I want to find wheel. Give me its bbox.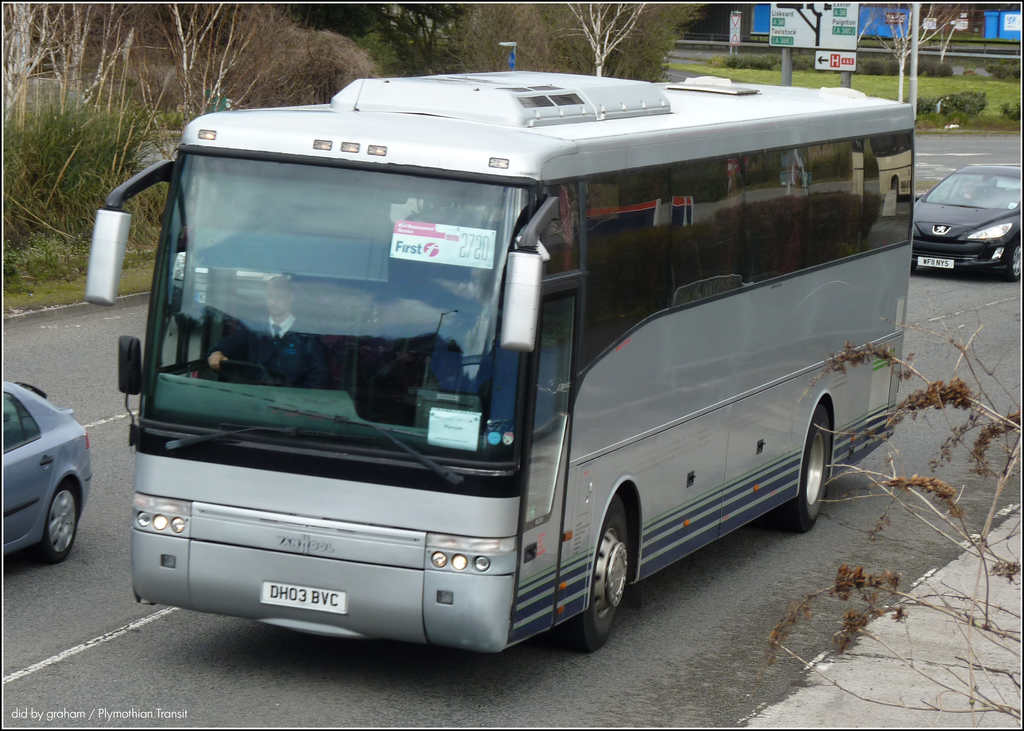
x1=559, y1=495, x2=637, y2=662.
